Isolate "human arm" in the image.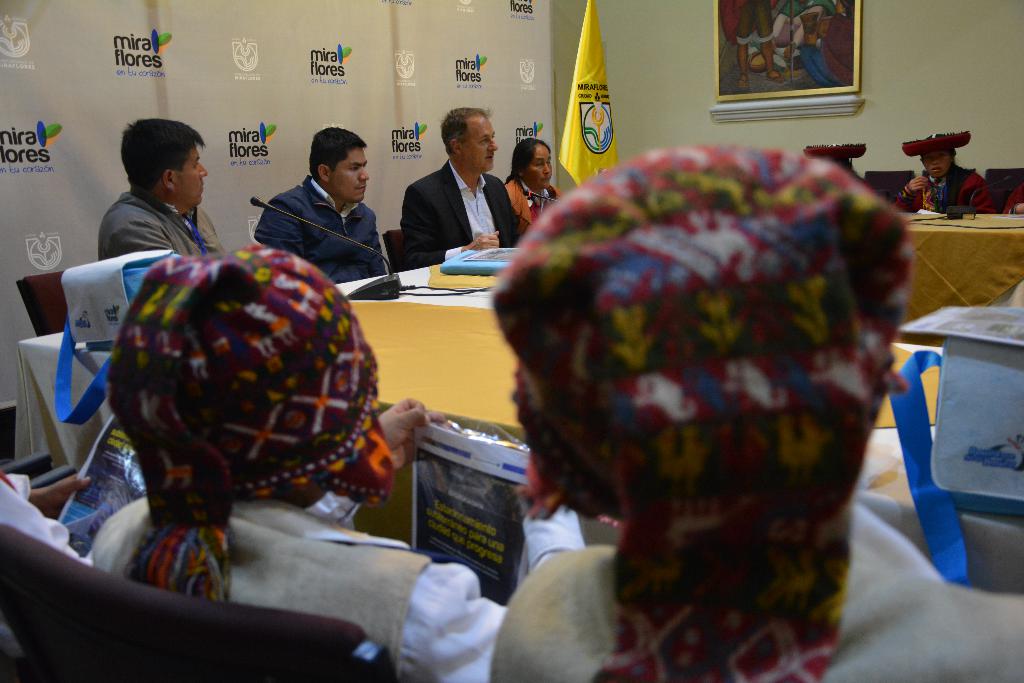
Isolated region: {"left": 111, "top": 224, "right": 168, "bottom": 259}.
